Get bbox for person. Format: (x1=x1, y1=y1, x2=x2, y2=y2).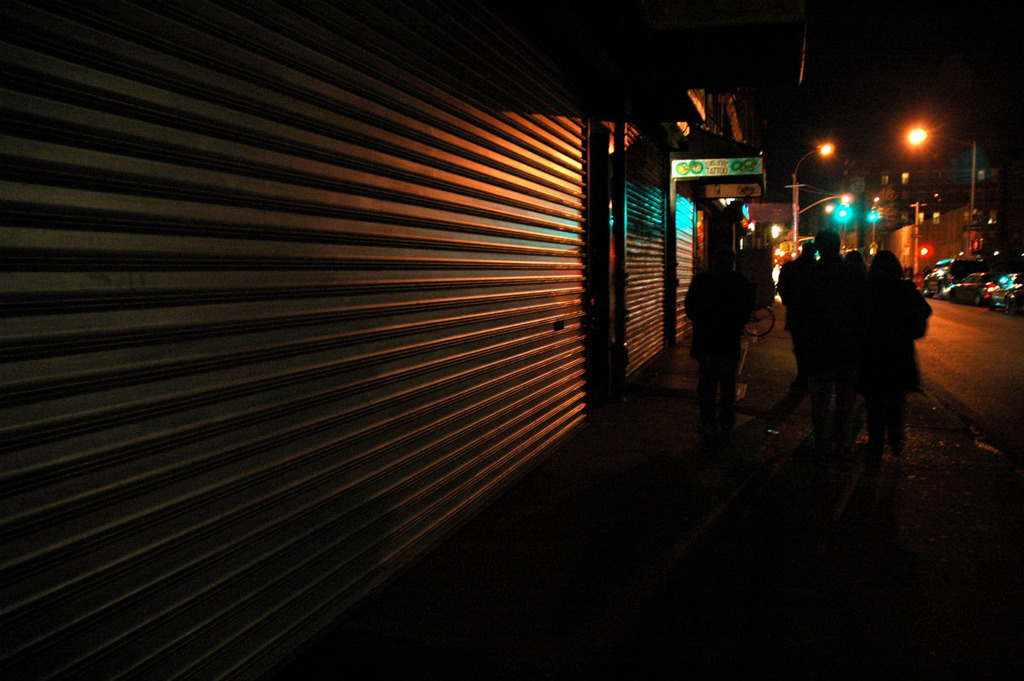
(x1=856, y1=253, x2=927, y2=454).
